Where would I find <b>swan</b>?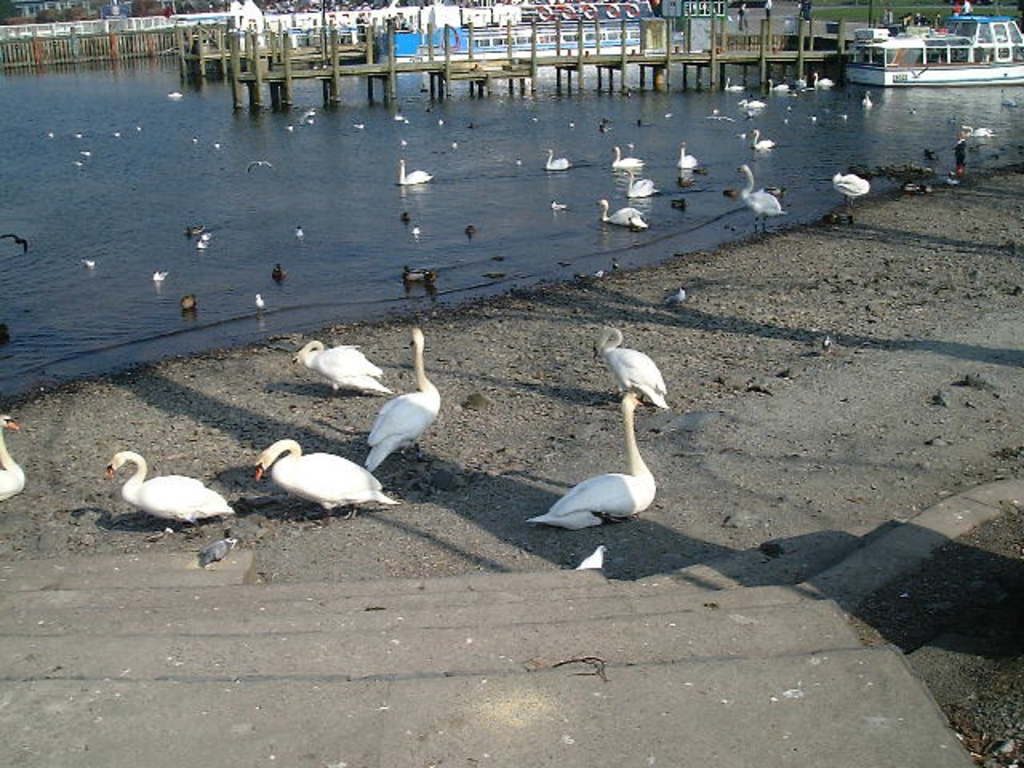
At <box>626,166,656,202</box>.
